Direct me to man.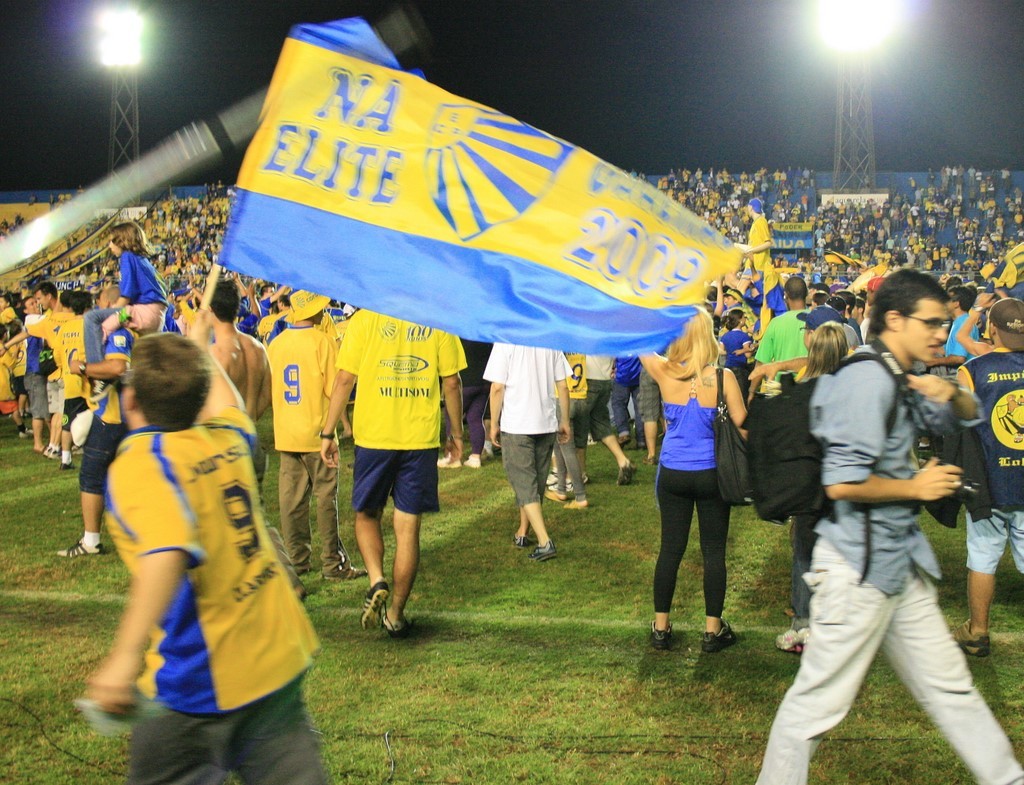
Direction: [x1=0, y1=282, x2=63, y2=363].
